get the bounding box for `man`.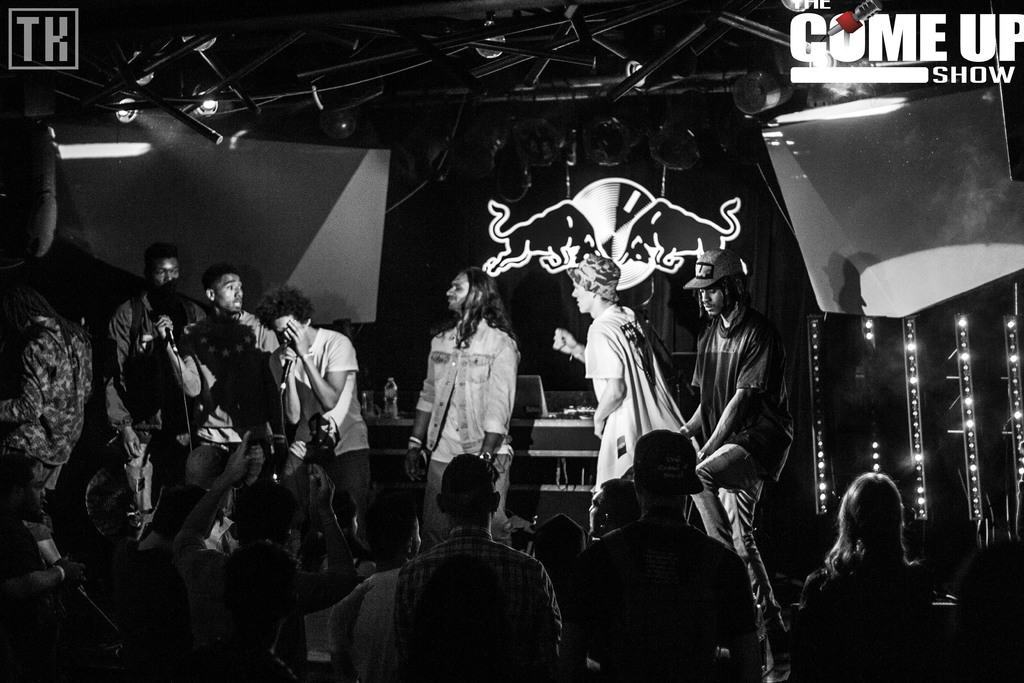
box(405, 268, 521, 553).
